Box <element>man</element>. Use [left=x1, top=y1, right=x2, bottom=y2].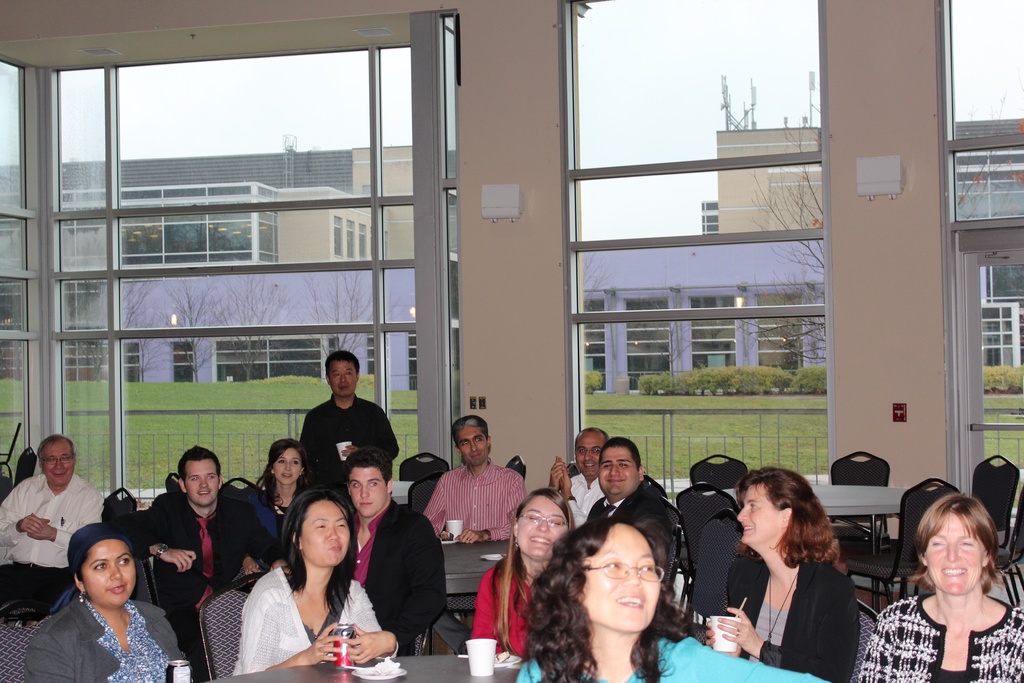
[left=0, top=434, right=104, bottom=614].
